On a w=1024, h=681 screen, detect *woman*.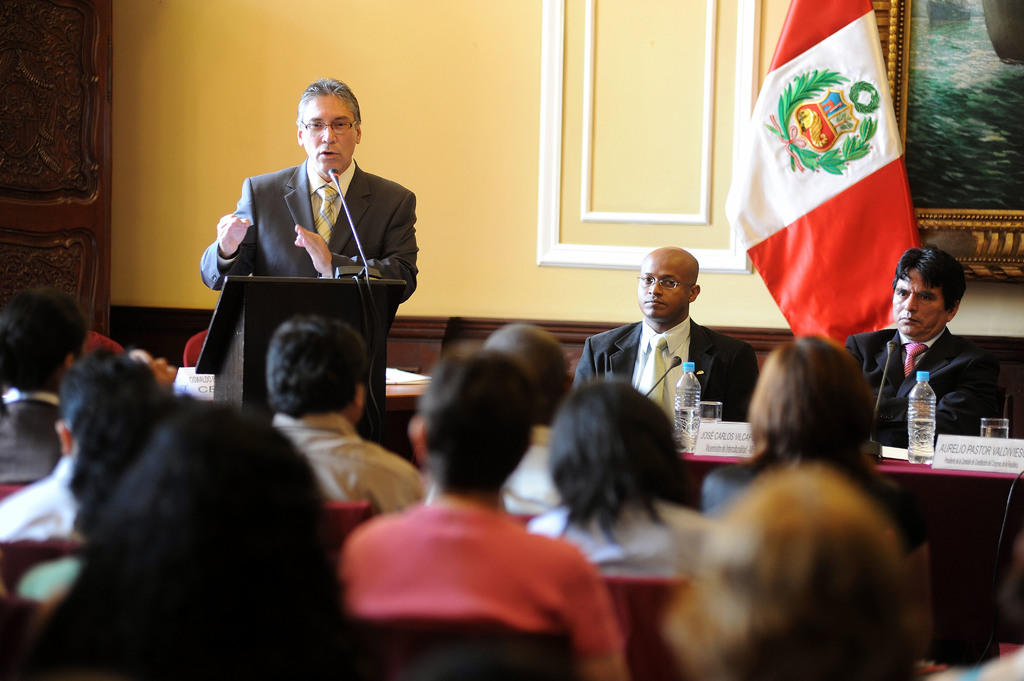
Rect(698, 337, 932, 629).
